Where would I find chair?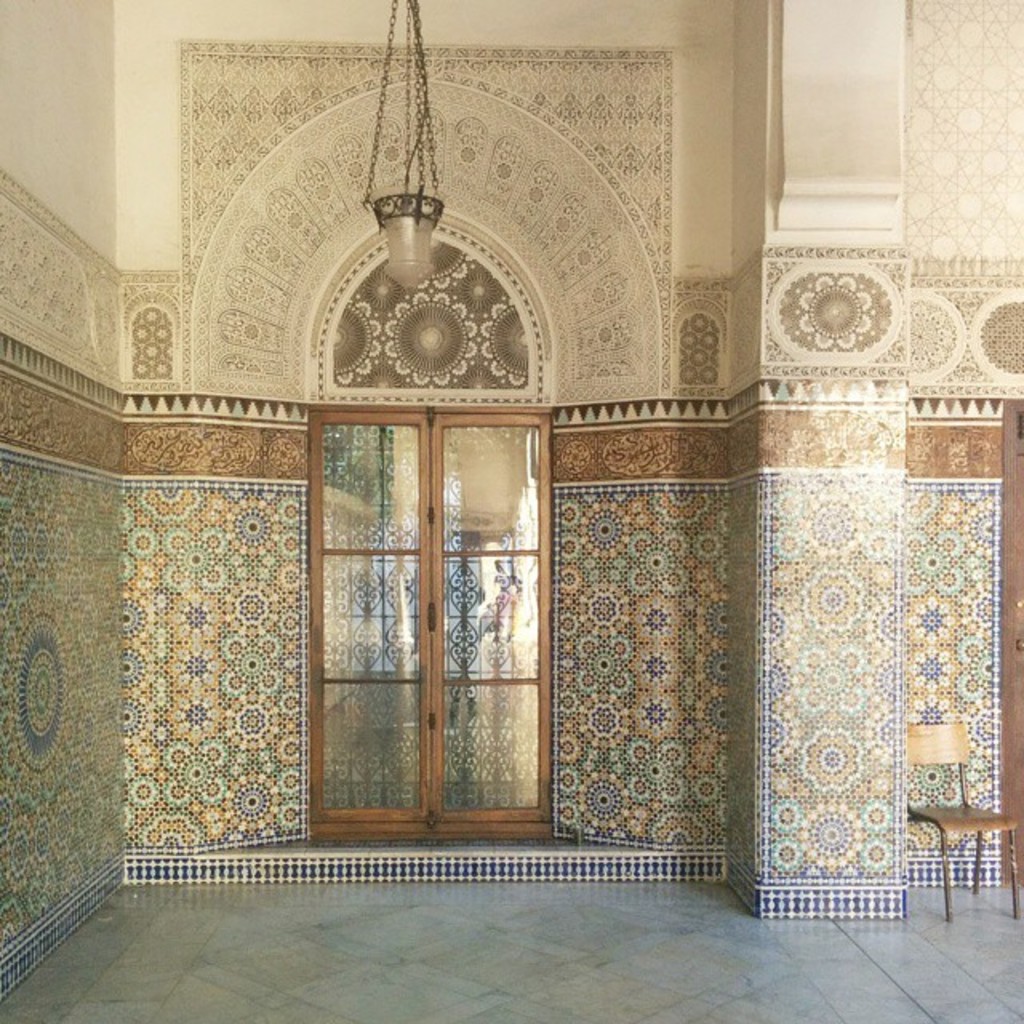
At 901,717,1021,915.
